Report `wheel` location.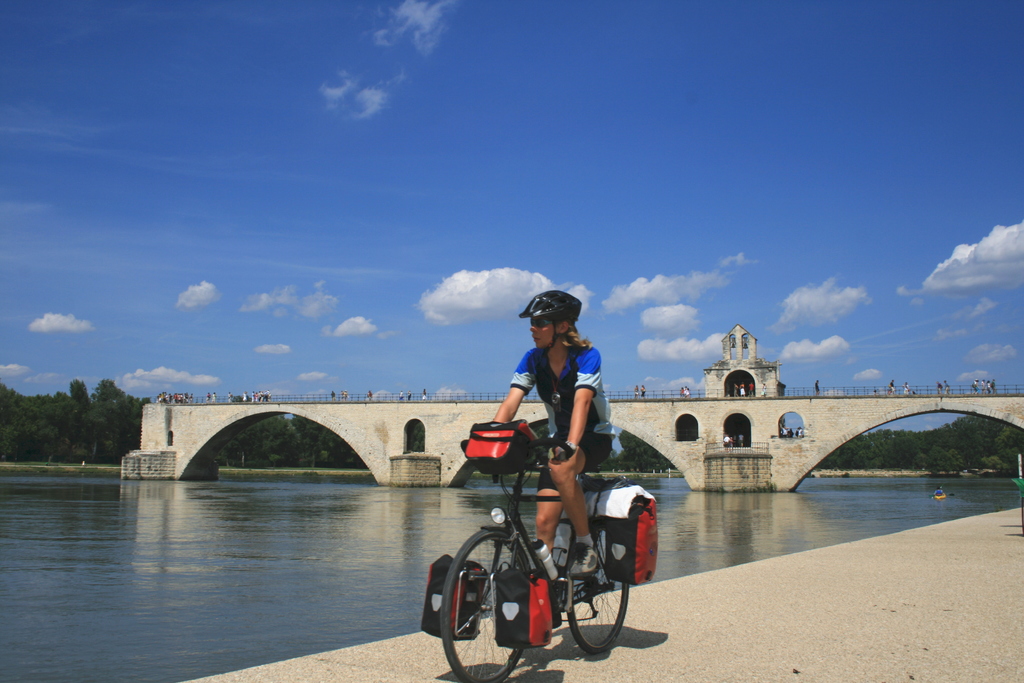
Report: [left=563, top=525, right=624, bottom=659].
